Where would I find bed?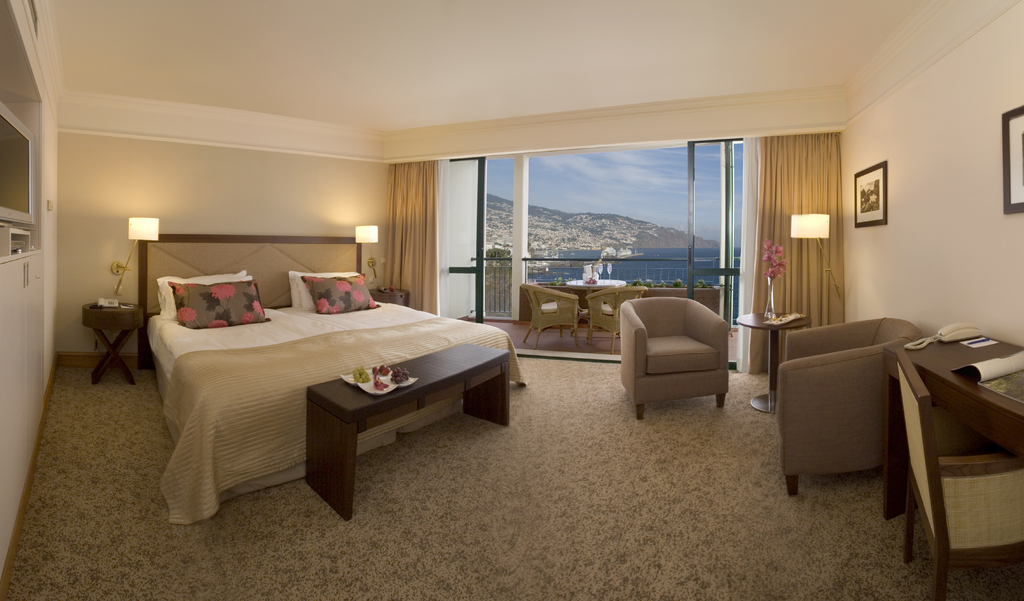
At region(106, 217, 522, 521).
